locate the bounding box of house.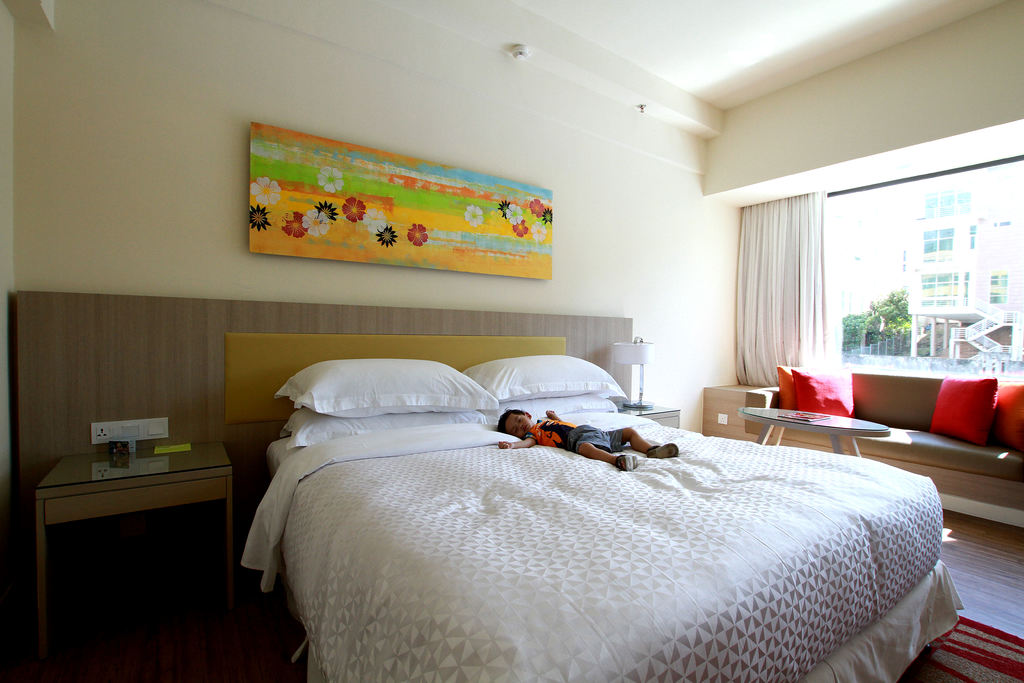
Bounding box: {"left": 900, "top": 172, "right": 1018, "bottom": 367}.
